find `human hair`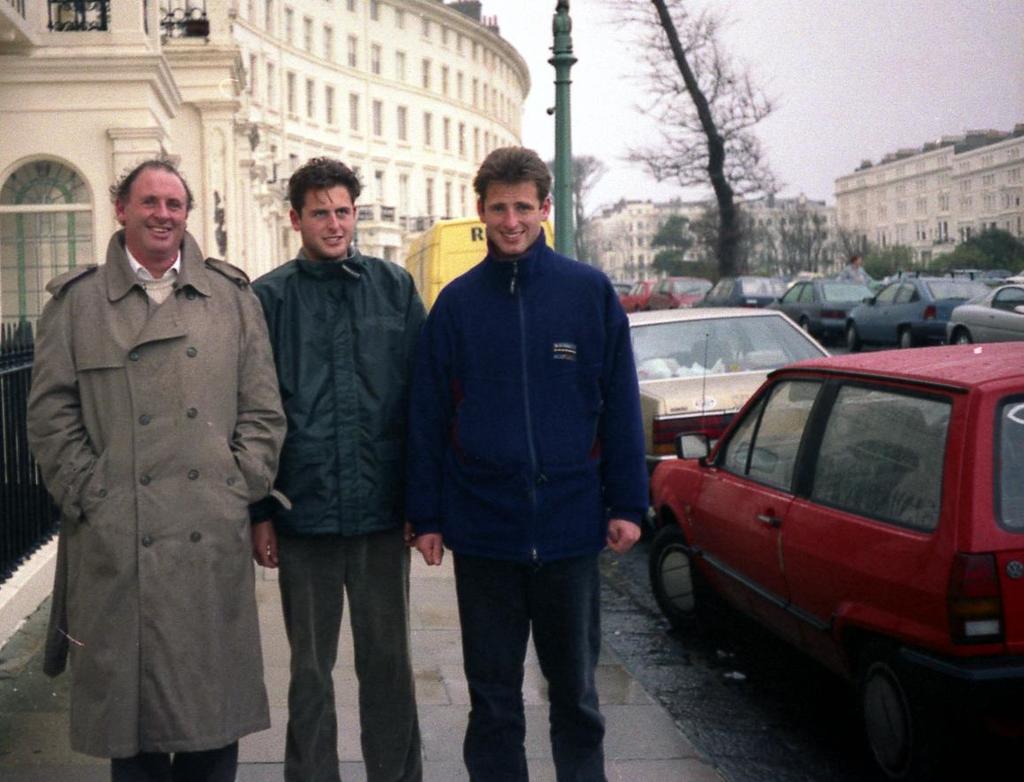
x1=109 y1=152 x2=195 y2=233
